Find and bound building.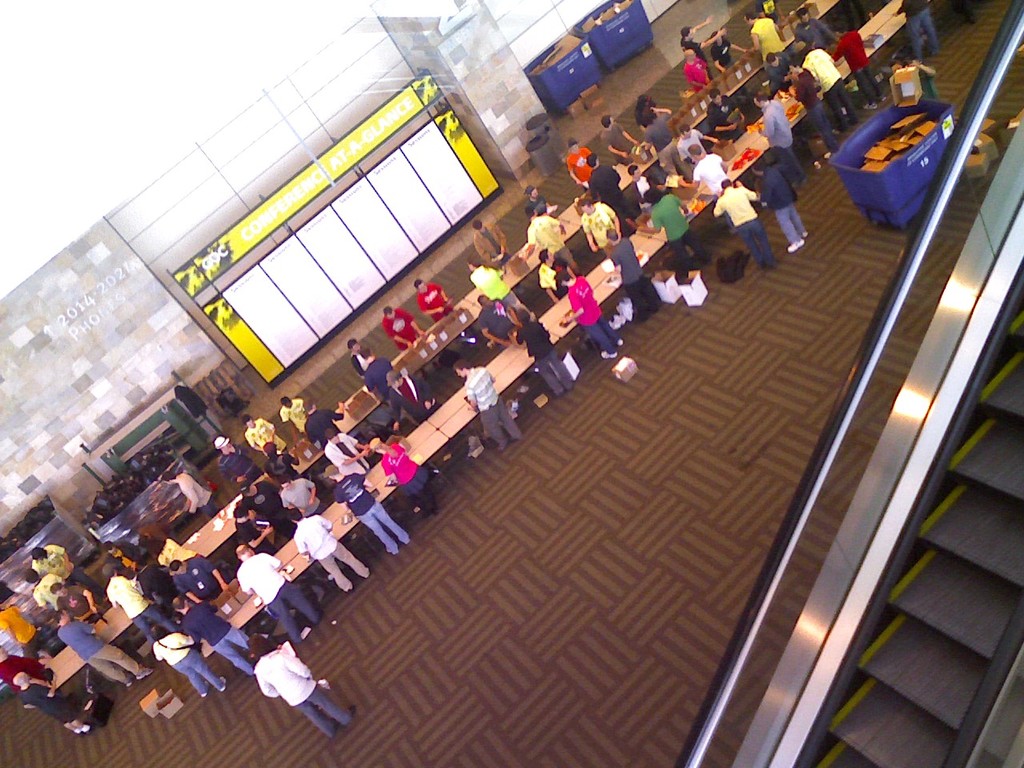
Bound: (left=0, top=0, right=1023, bottom=767).
